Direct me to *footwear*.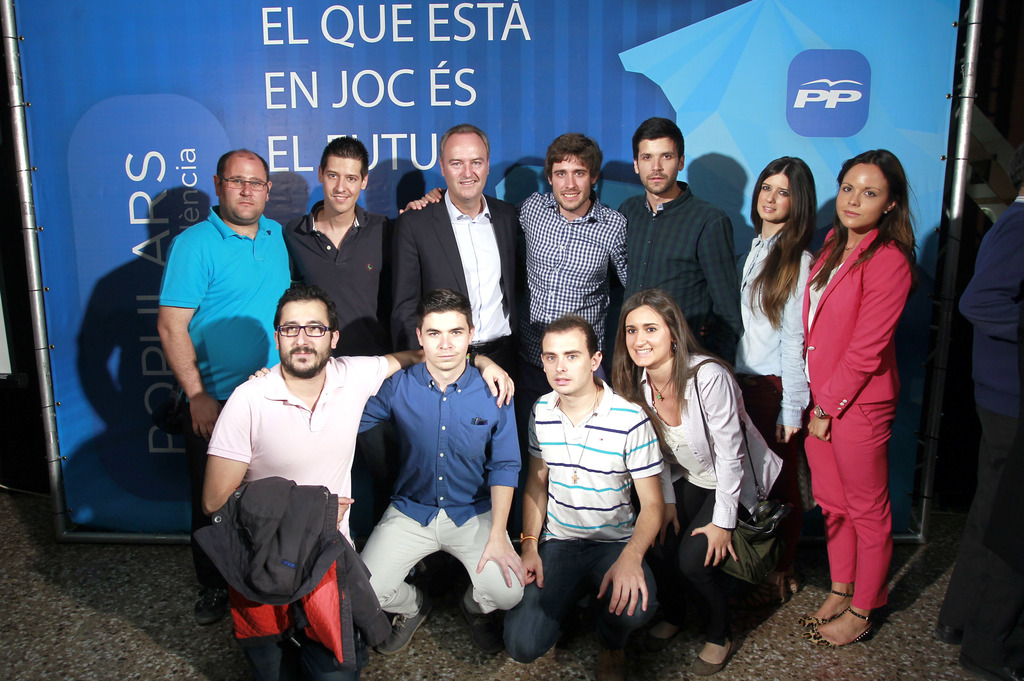
Direction: 799/588/851/630.
